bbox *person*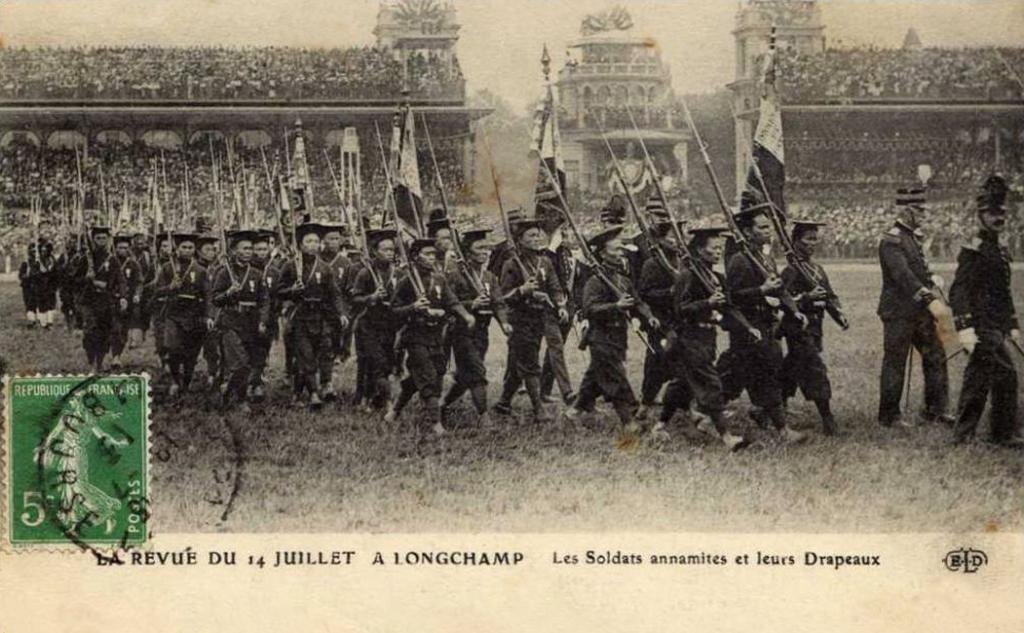
[x1=944, y1=171, x2=1018, y2=449]
